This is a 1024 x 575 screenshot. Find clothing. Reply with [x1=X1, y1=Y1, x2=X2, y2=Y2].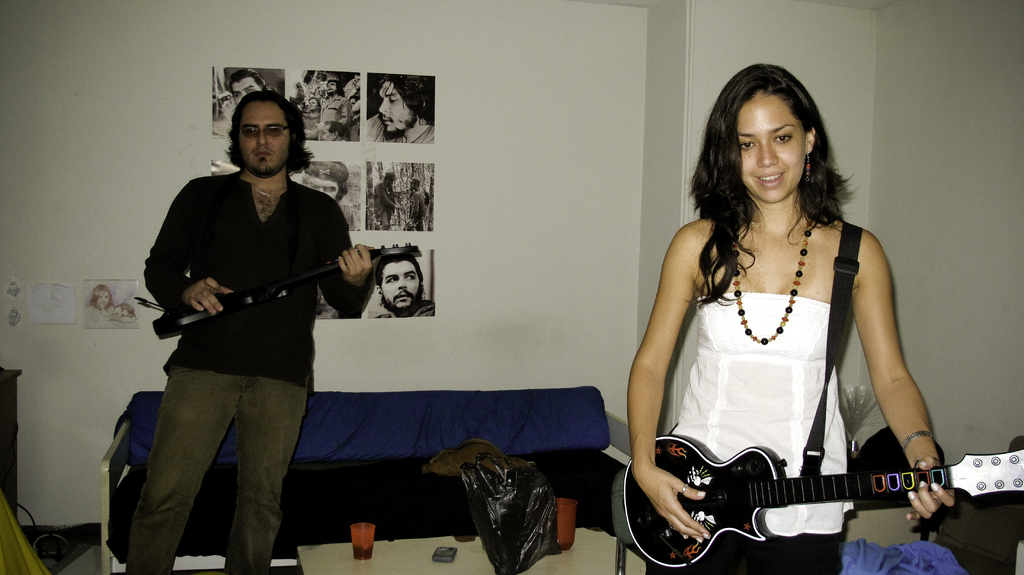
[x1=372, y1=297, x2=436, y2=318].
